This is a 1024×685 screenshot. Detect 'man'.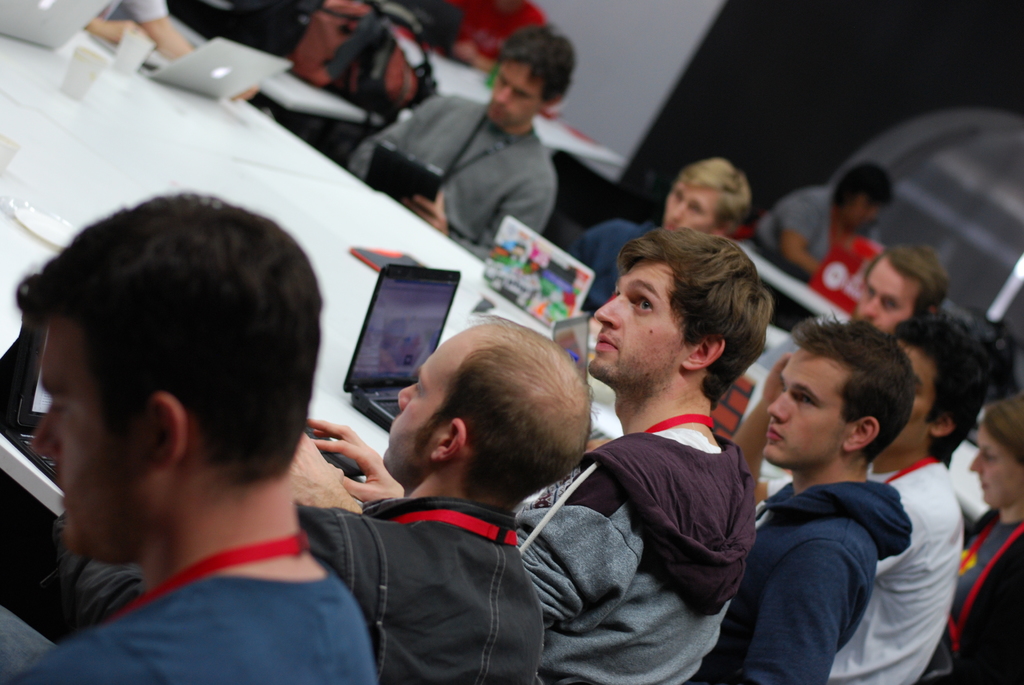
<region>569, 155, 749, 316</region>.
